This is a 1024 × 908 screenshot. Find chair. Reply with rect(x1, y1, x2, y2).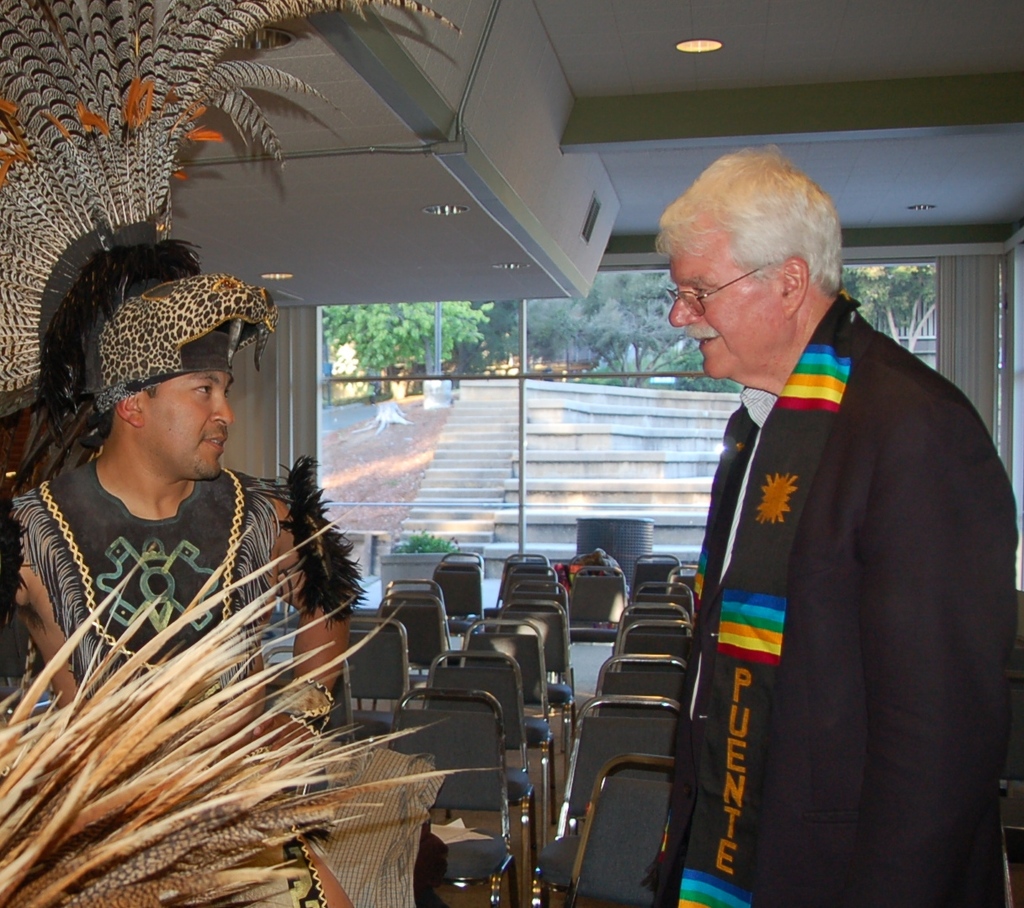
rect(485, 550, 552, 623).
